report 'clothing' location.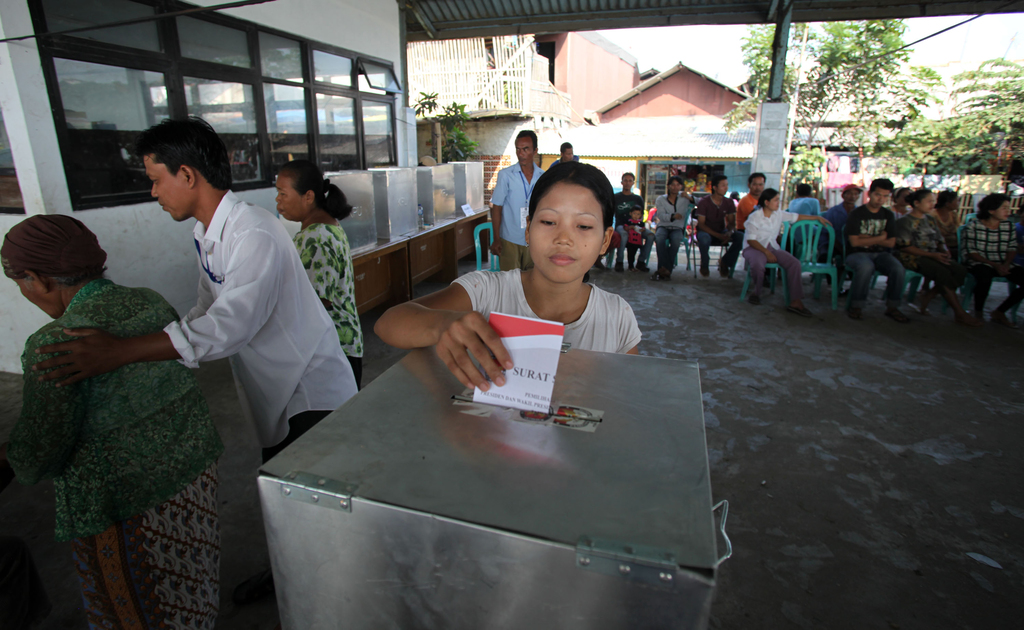
Report: {"x1": 294, "y1": 220, "x2": 371, "y2": 381}.
